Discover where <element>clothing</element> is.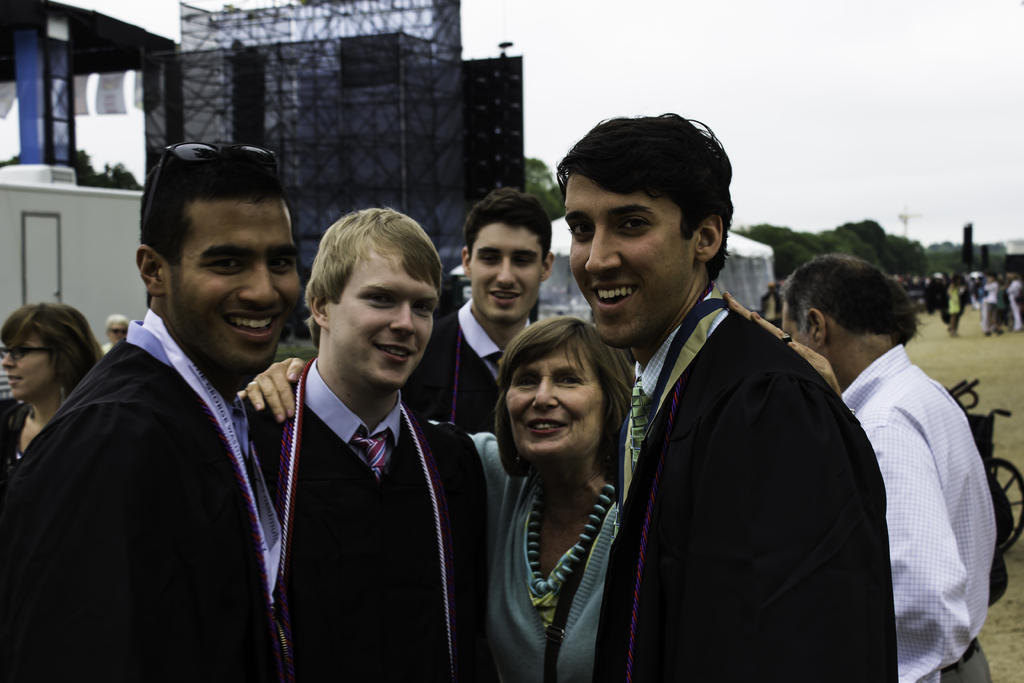
Discovered at (x1=593, y1=288, x2=900, y2=682).
